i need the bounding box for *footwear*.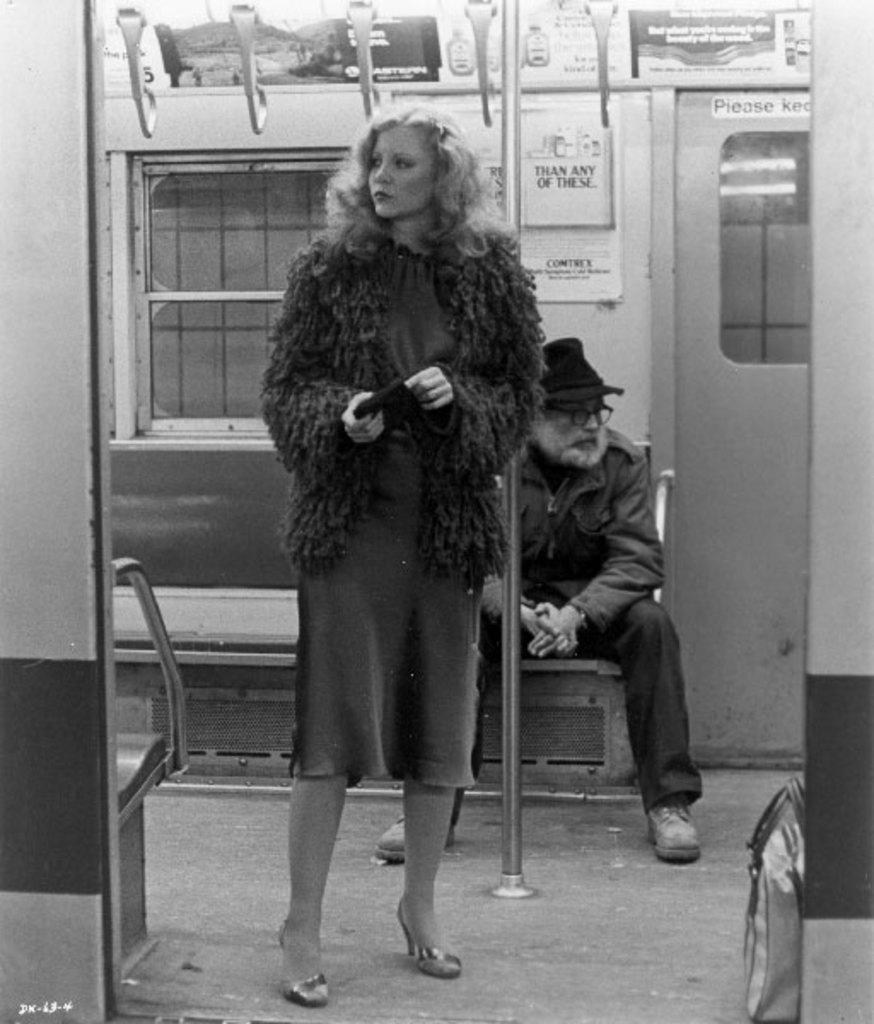
Here it is: x1=275 y1=923 x2=328 y2=1007.
